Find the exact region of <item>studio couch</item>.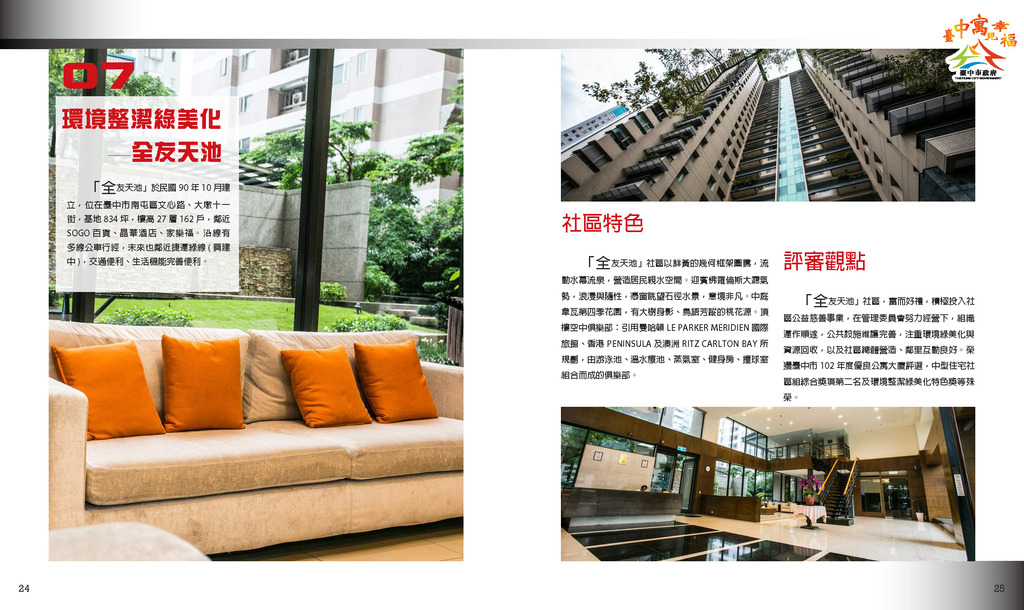
Exact region: <bbox>47, 315, 468, 568</bbox>.
